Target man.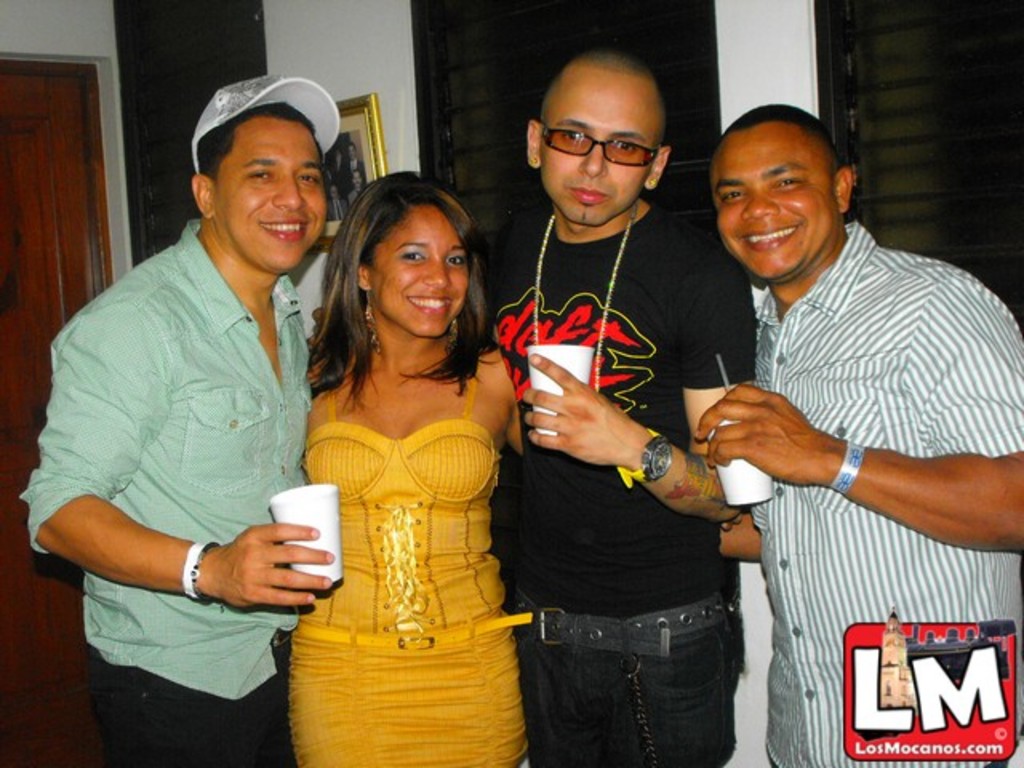
Target region: <region>346, 168, 371, 213</region>.
